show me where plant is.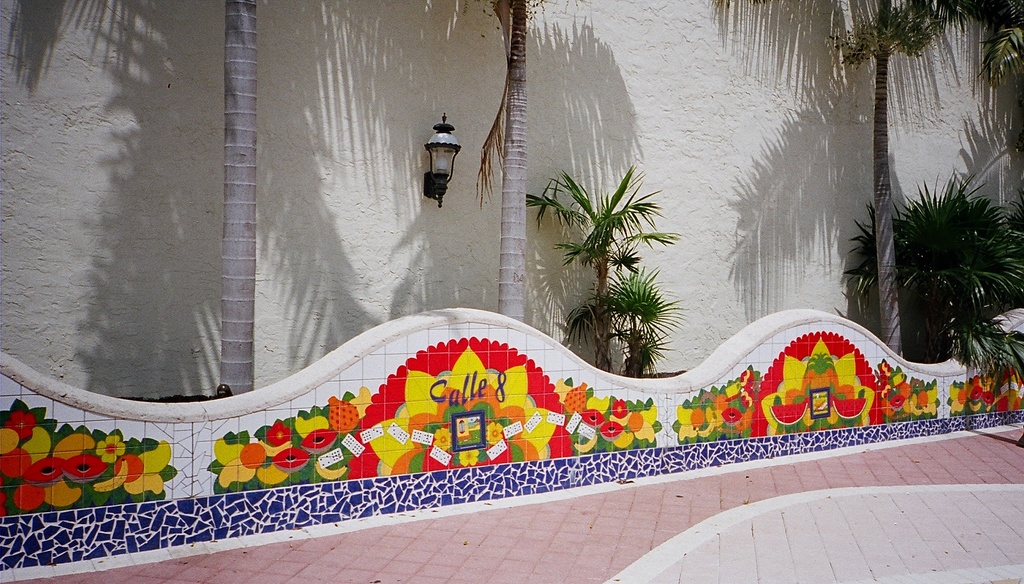
plant is at {"x1": 968, "y1": 0, "x2": 1023, "y2": 136}.
